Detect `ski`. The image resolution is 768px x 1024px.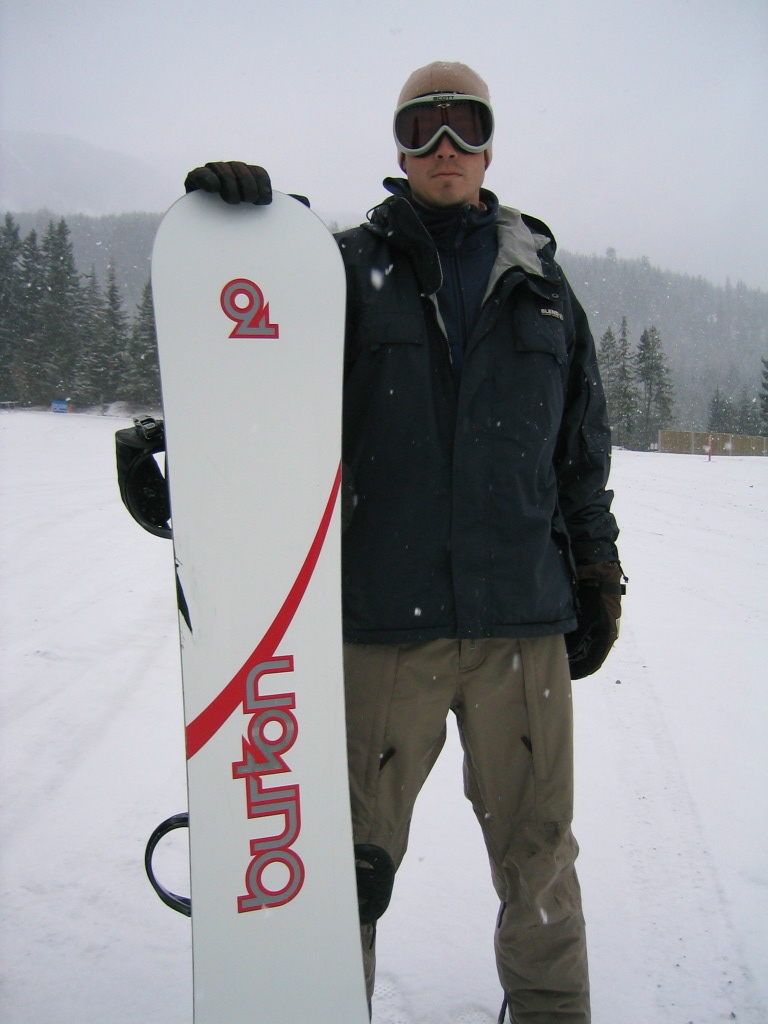
box=[124, 221, 378, 1023].
